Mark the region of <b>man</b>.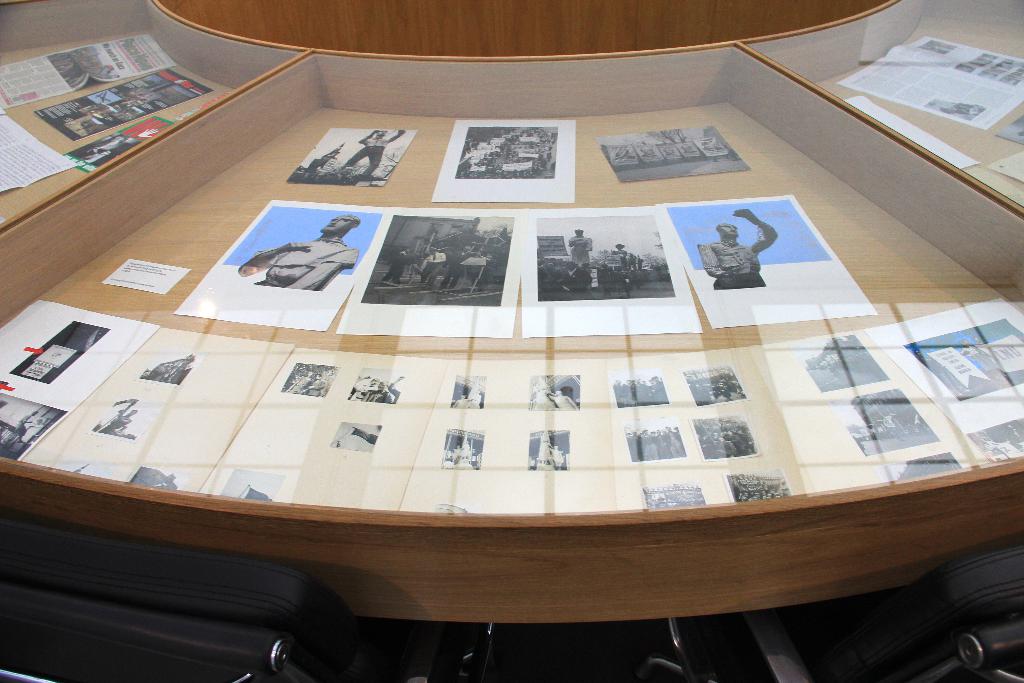
Region: bbox=[232, 212, 360, 290].
